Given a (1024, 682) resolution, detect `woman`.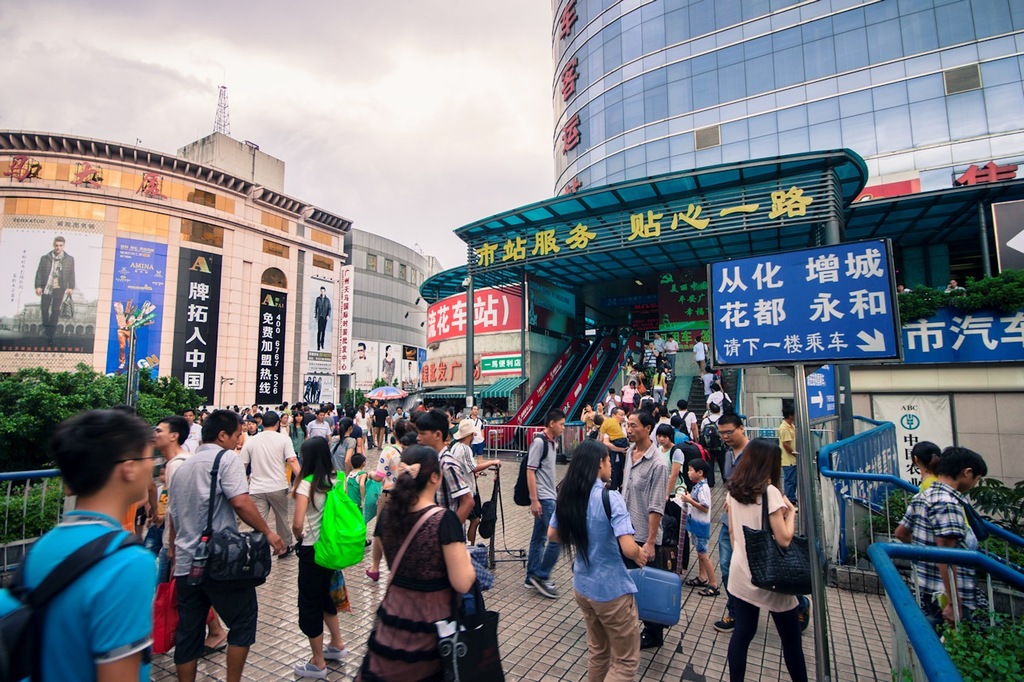
pyautogui.locateOnScreen(646, 426, 689, 557).
